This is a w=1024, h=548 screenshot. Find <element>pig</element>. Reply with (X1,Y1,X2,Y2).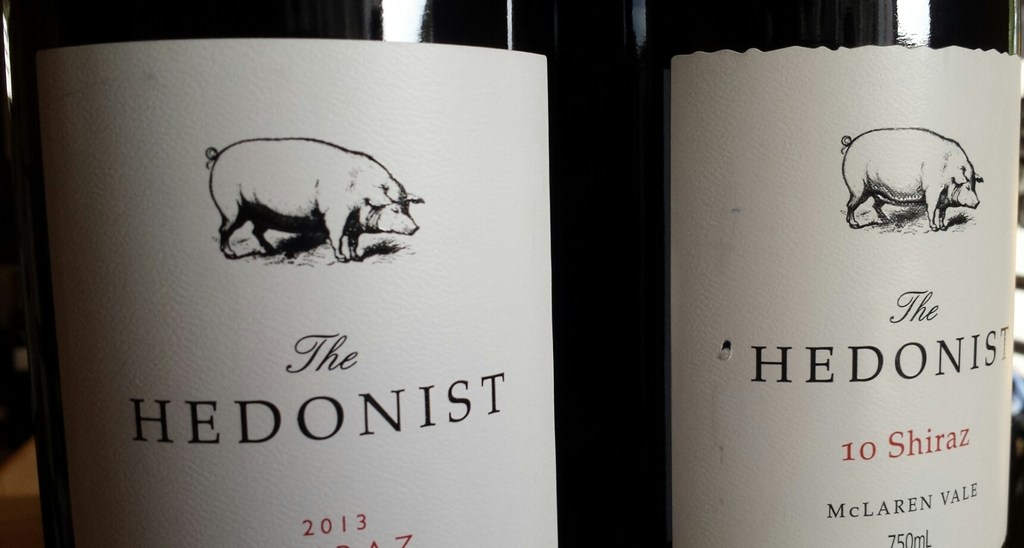
(207,136,422,265).
